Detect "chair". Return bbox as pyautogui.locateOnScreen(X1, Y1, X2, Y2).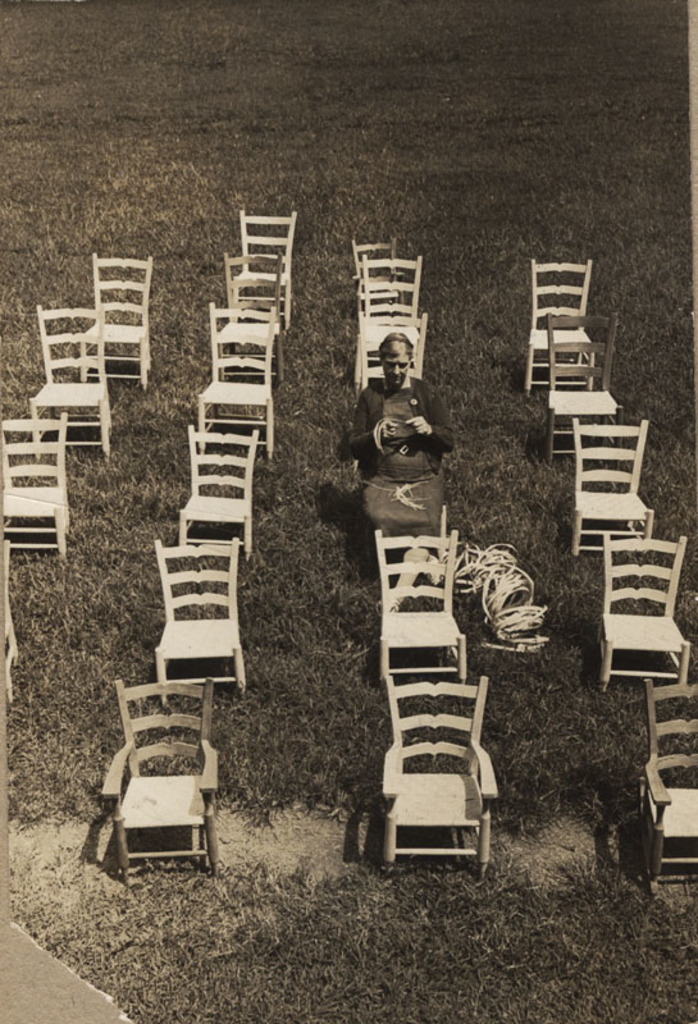
pyautogui.locateOnScreen(643, 678, 697, 896).
